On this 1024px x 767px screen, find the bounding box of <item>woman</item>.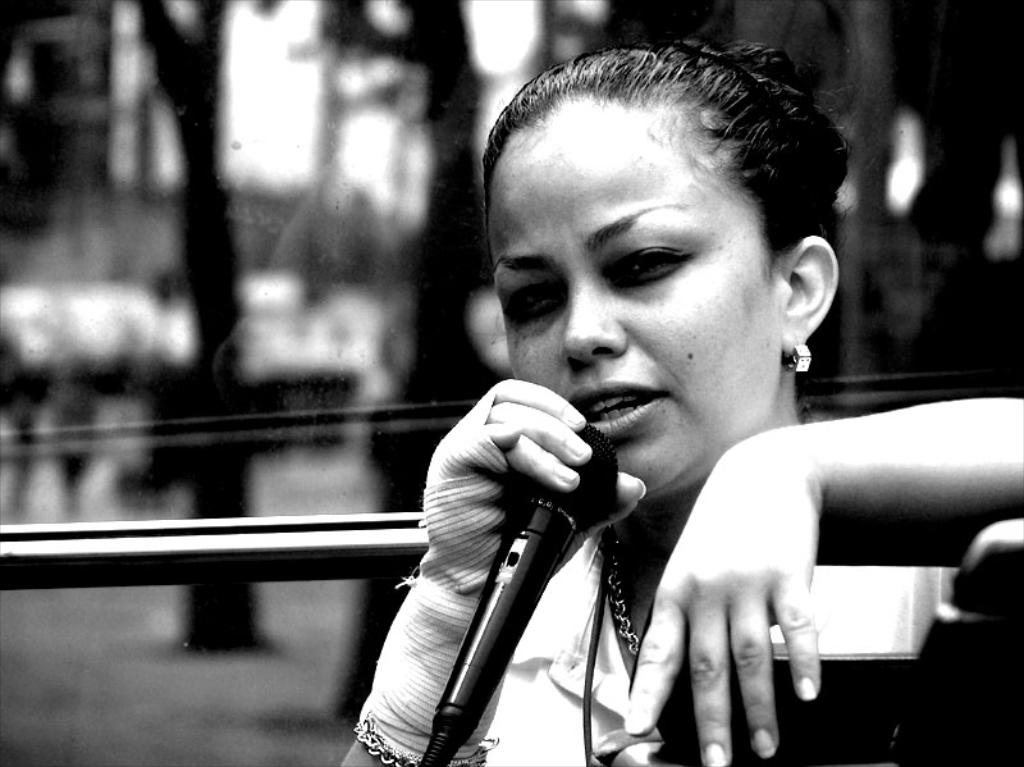
Bounding box: l=339, t=49, r=983, b=764.
